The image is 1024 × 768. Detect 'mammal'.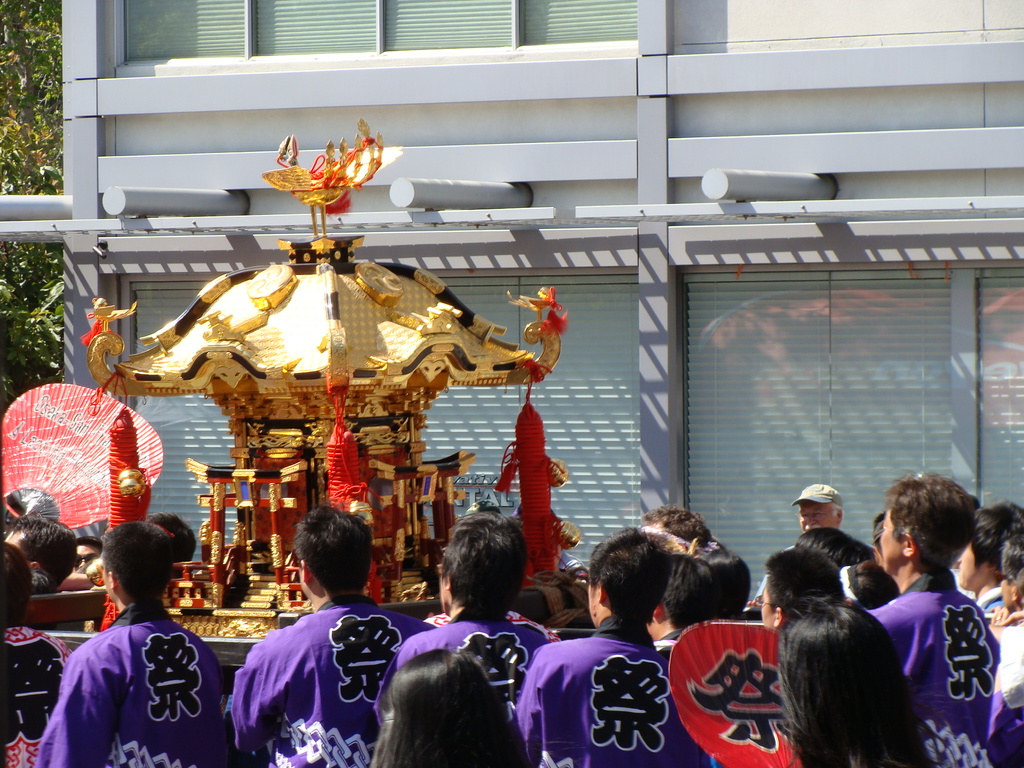
Detection: l=794, t=523, r=874, b=582.
